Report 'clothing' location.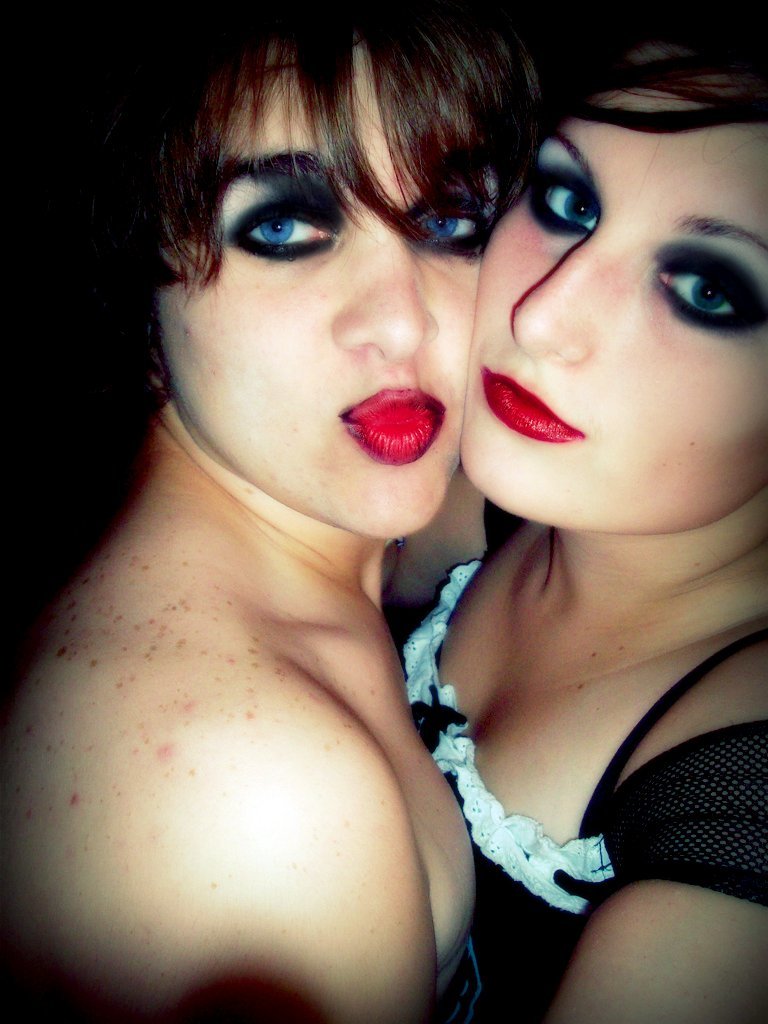
Report: box(396, 553, 767, 1023).
